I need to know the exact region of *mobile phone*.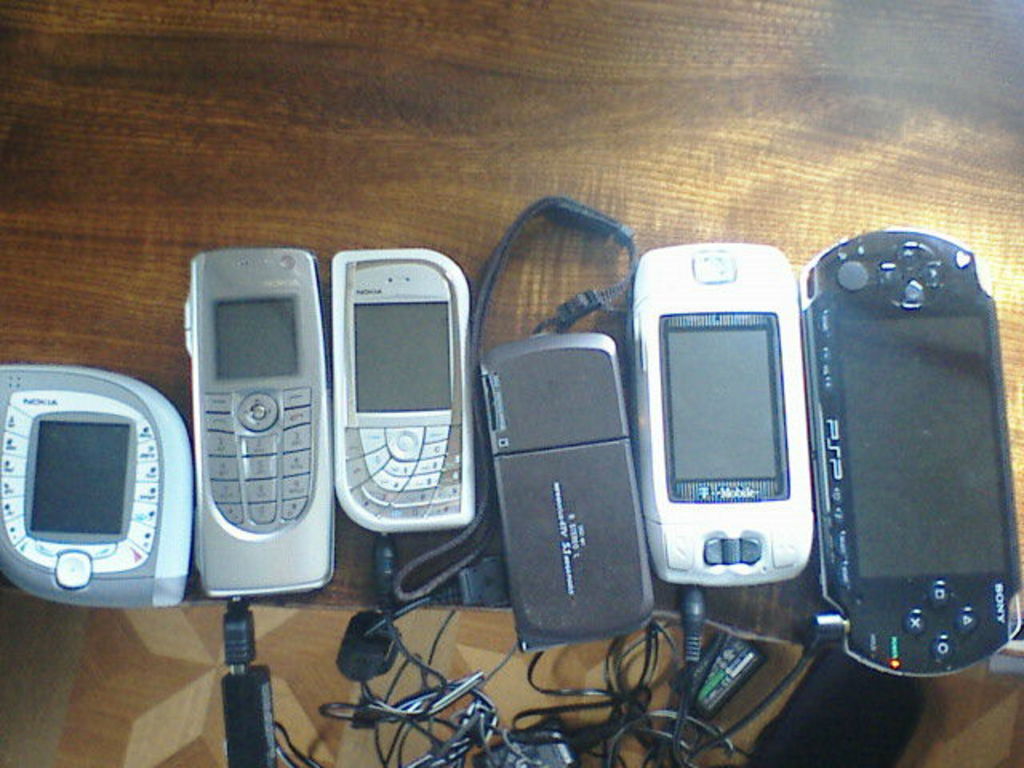
Region: crop(803, 211, 1011, 701).
